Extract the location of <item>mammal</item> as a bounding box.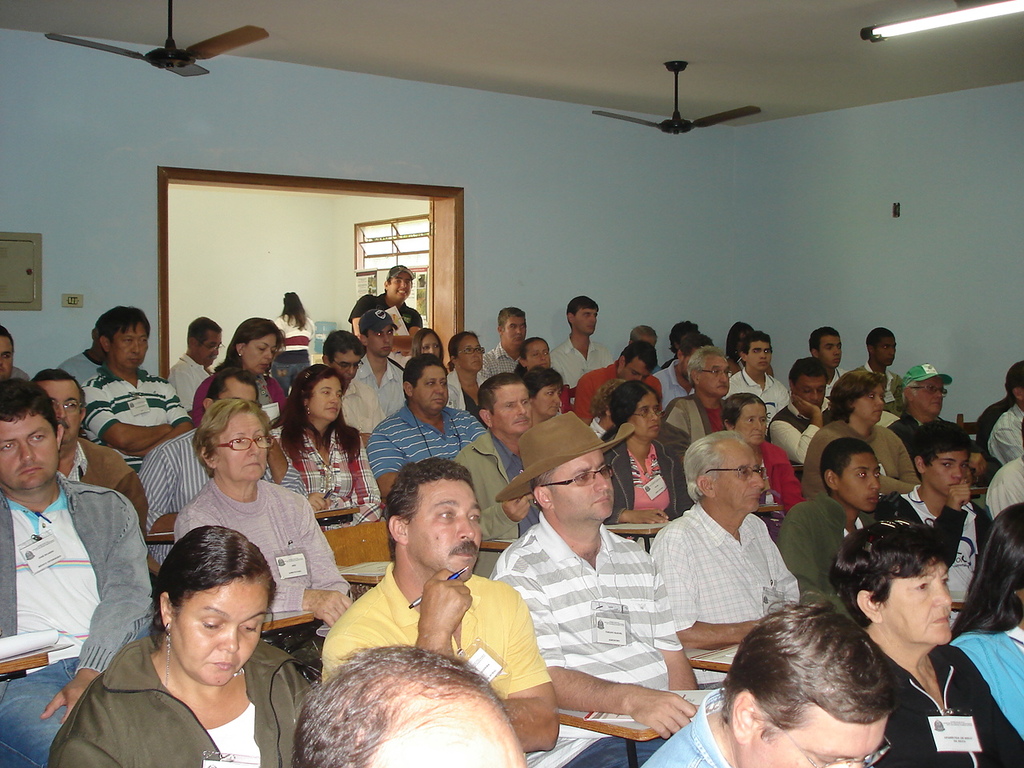
l=84, t=303, r=202, b=471.
